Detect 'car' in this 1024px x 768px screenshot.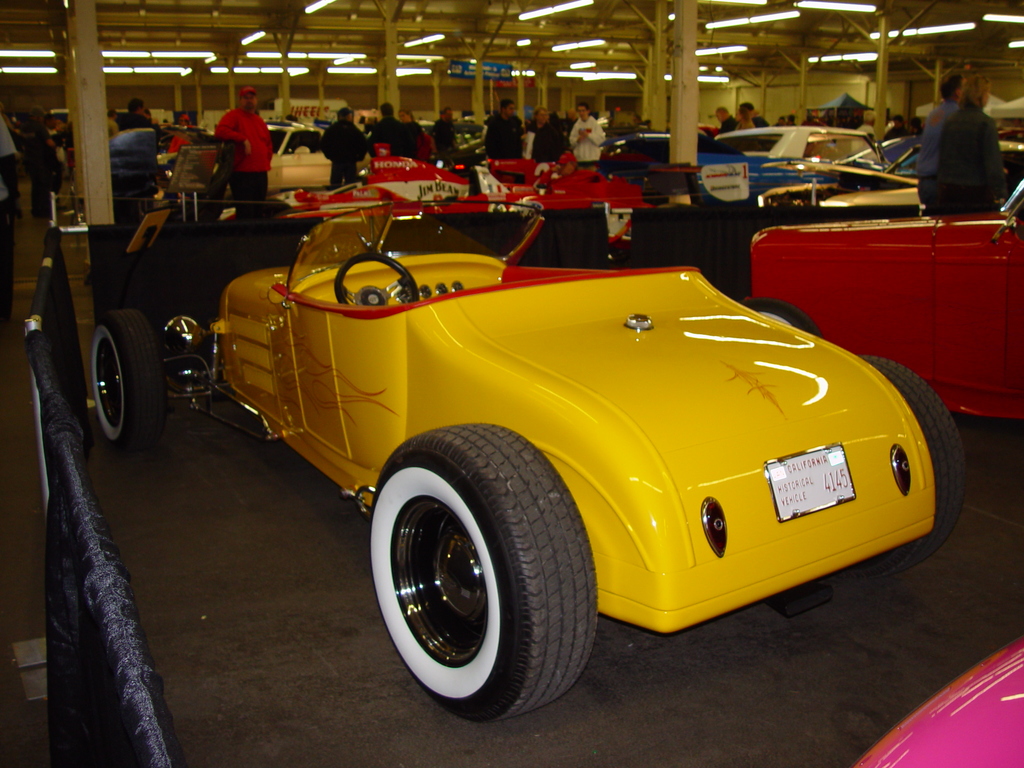
Detection: bbox=(268, 126, 339, 182).
